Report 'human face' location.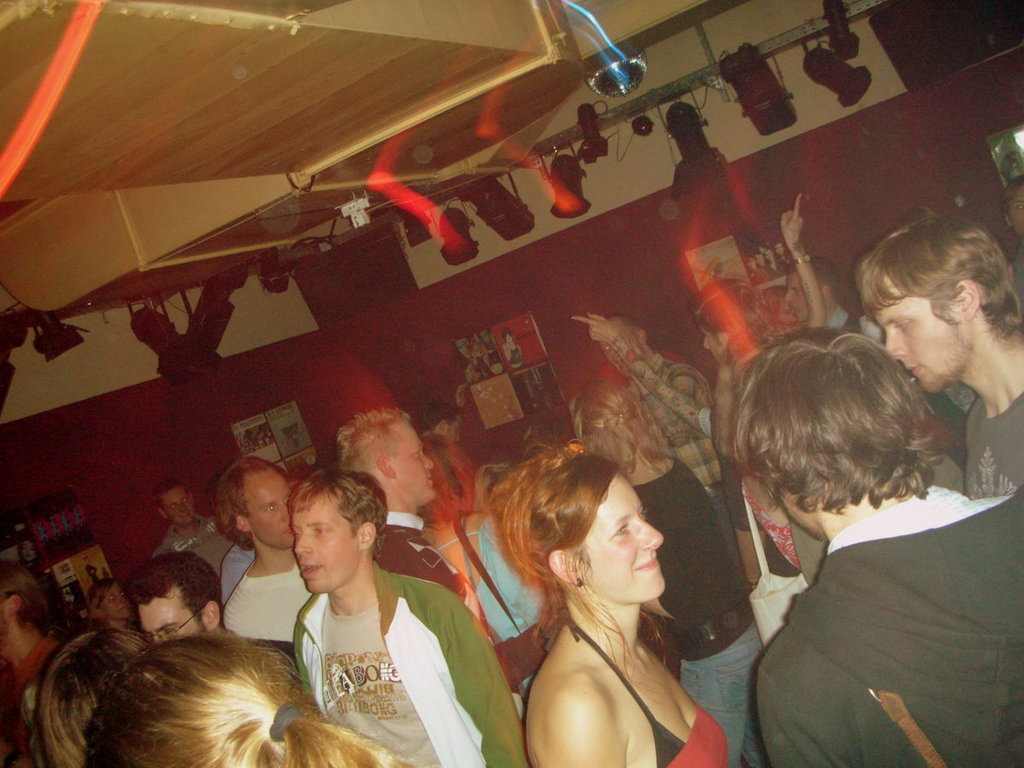
Report: bbox=[159, 487, 197, 527].
